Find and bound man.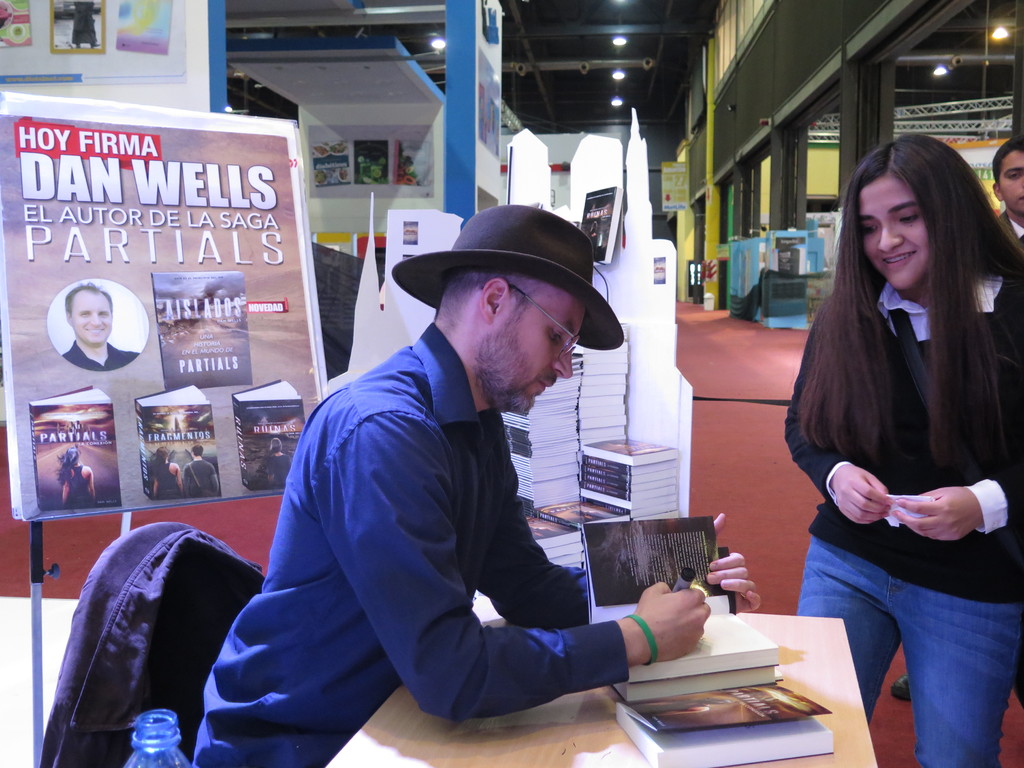
Bound: BBox(55, 278, 144, 373).
